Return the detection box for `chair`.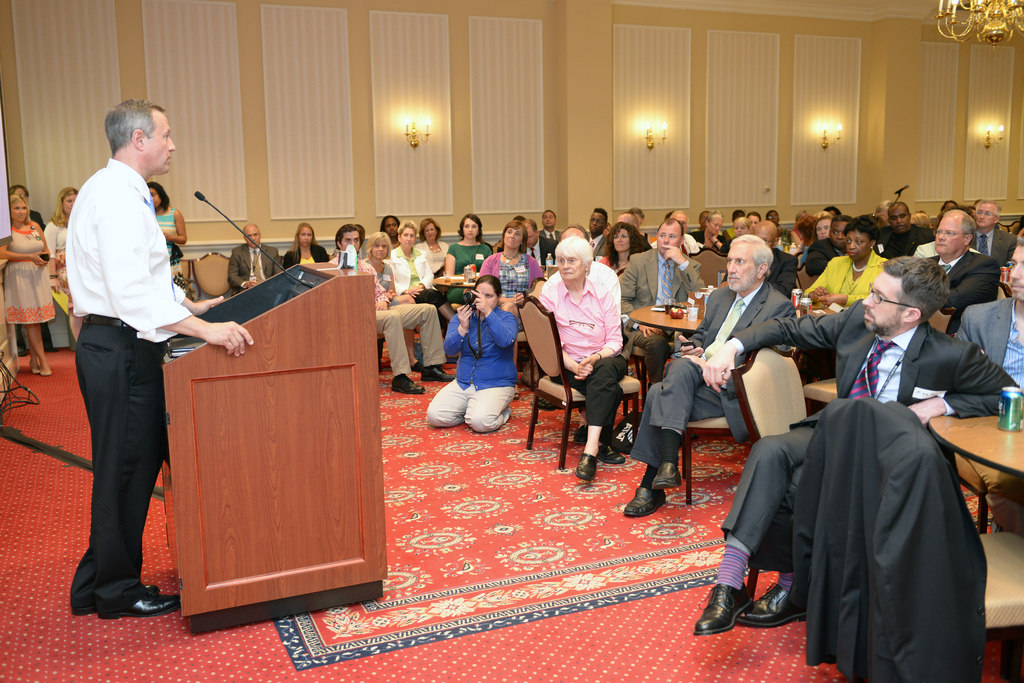
(521,293,645,470).
